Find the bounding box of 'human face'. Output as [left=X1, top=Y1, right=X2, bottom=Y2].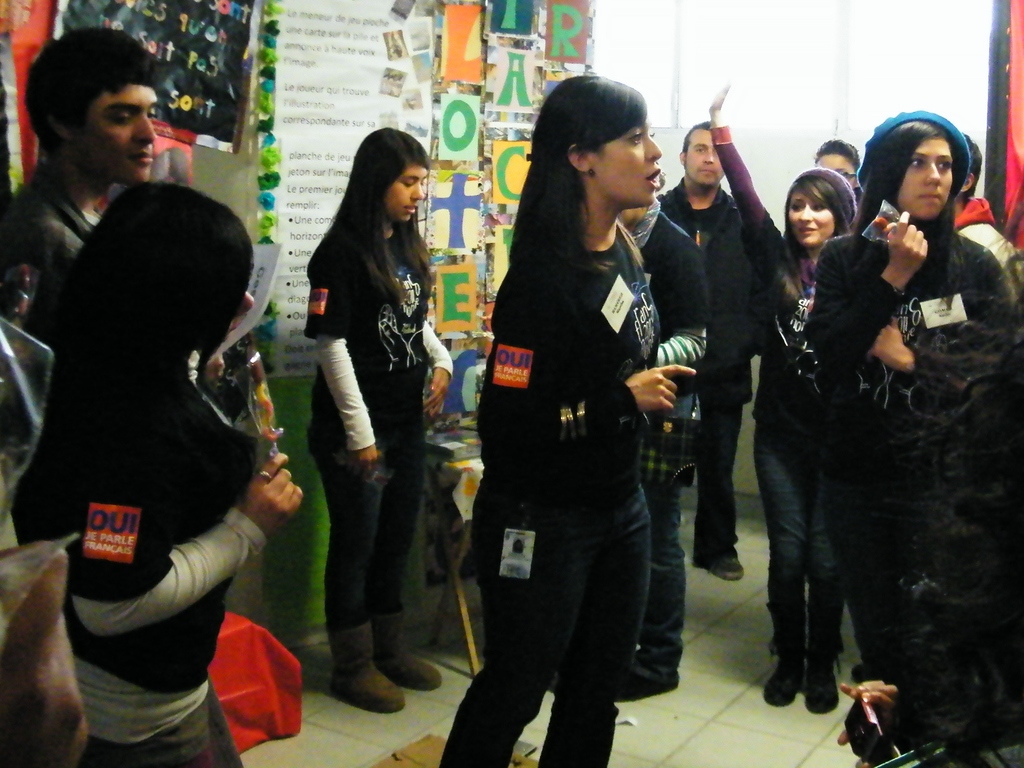
[left=70, top=93, right=156, bottom=181].
